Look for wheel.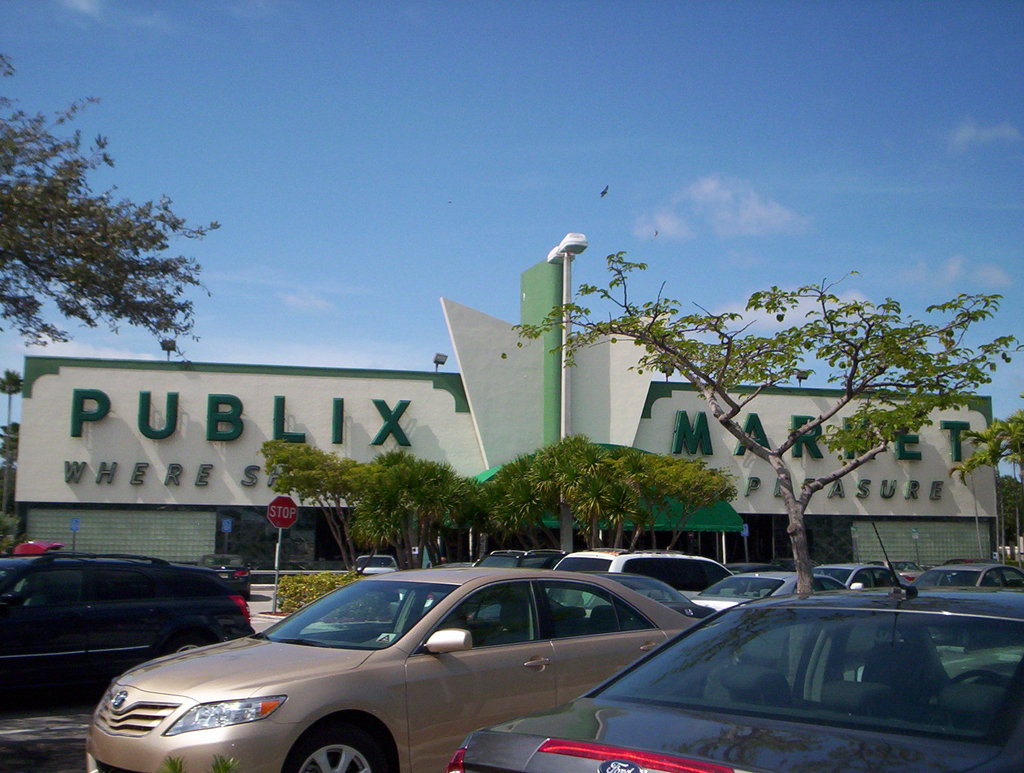
Found: bbox(291, 711, 392, 772).
